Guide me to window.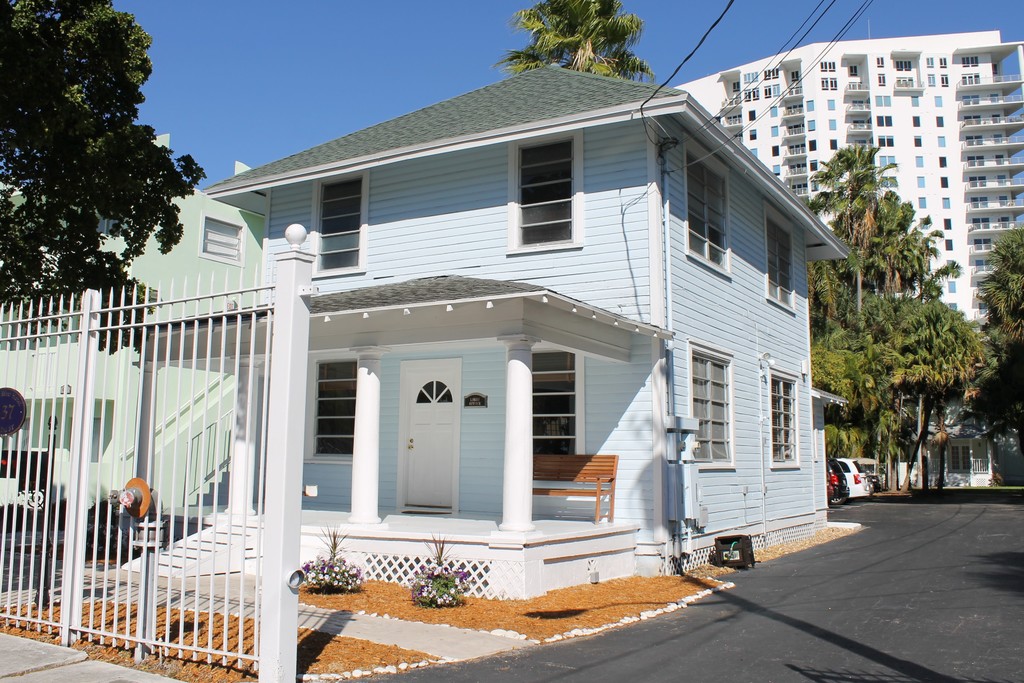
Guidance: BBox(741, 71, 760, 81).
